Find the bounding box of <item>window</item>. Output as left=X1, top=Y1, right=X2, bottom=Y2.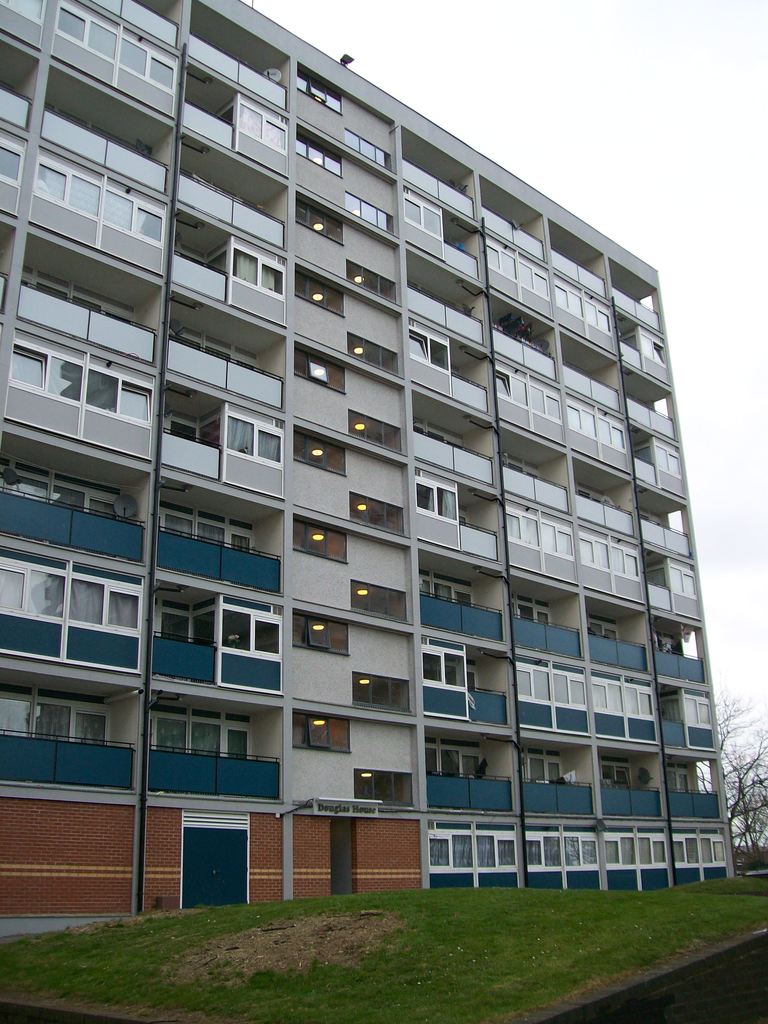
left=352, top=412, right=401, bottom=455.
